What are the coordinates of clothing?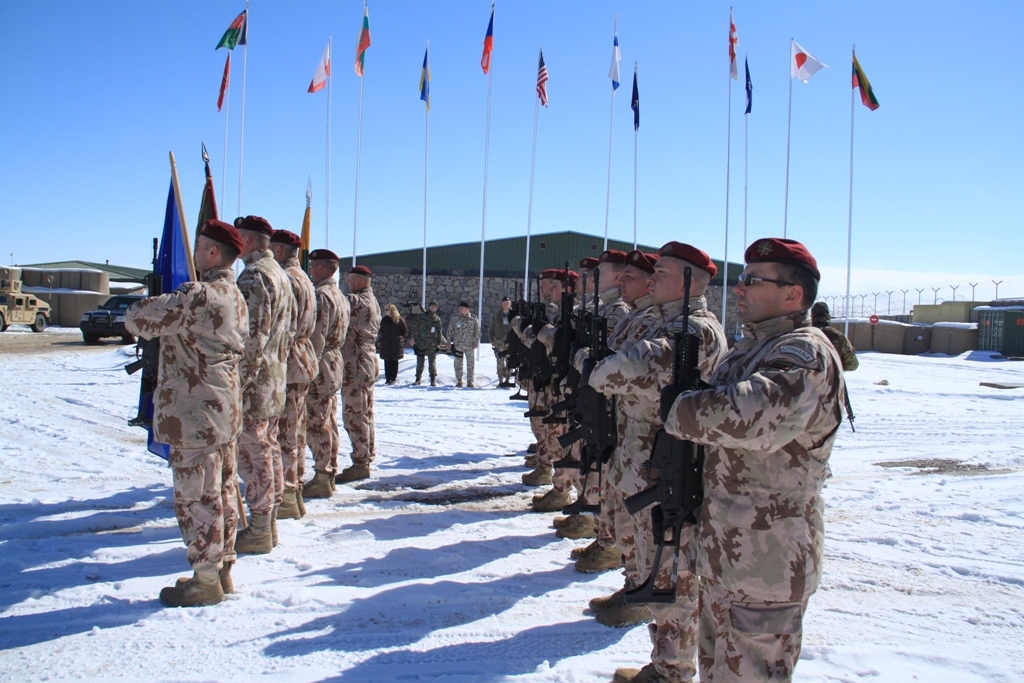
rect(445, 311, 481, 381).
